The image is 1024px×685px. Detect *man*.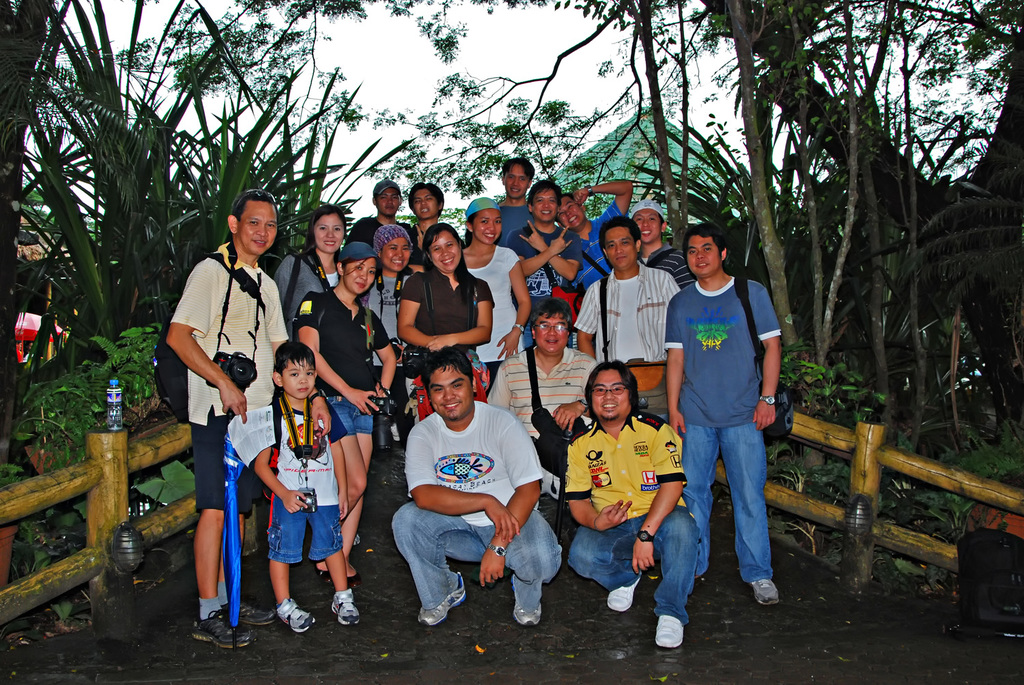
Detection: {"left": 505, "top": 176, "right": 583, "bottom": 351}.
